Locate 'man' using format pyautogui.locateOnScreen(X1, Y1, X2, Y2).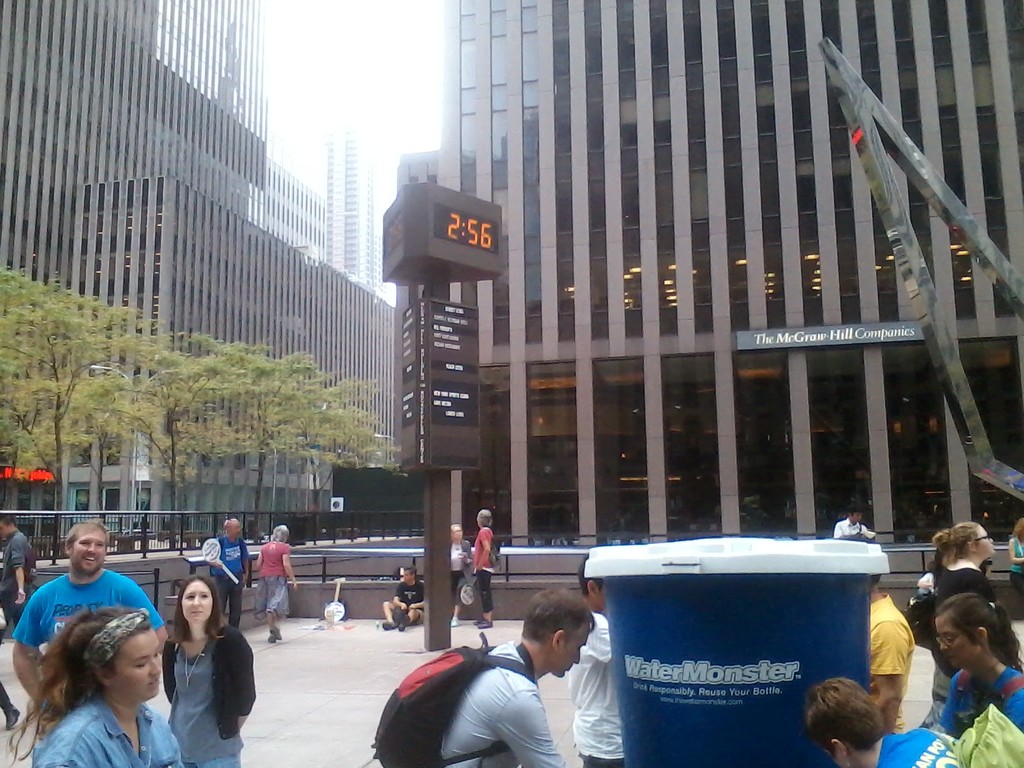
pyautogui.locateOnScreen(0, 512, 38, 644).
